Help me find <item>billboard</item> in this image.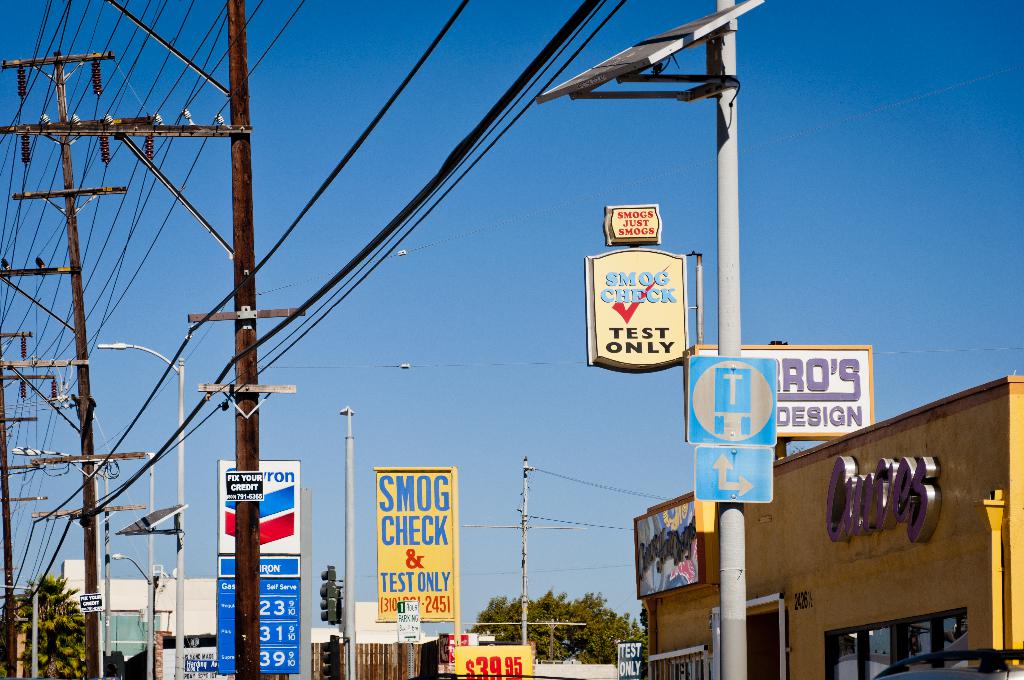
Found it: box(604, 202, 661, 243).
